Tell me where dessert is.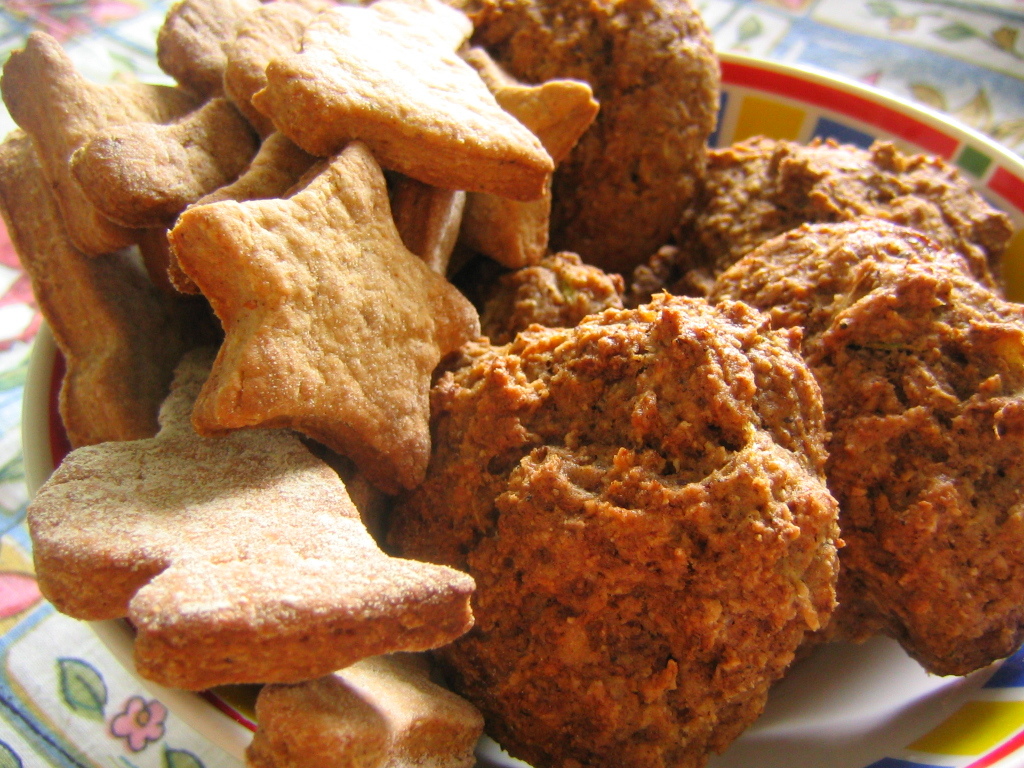
dessert is at <box>241,657,484,767</box>.
